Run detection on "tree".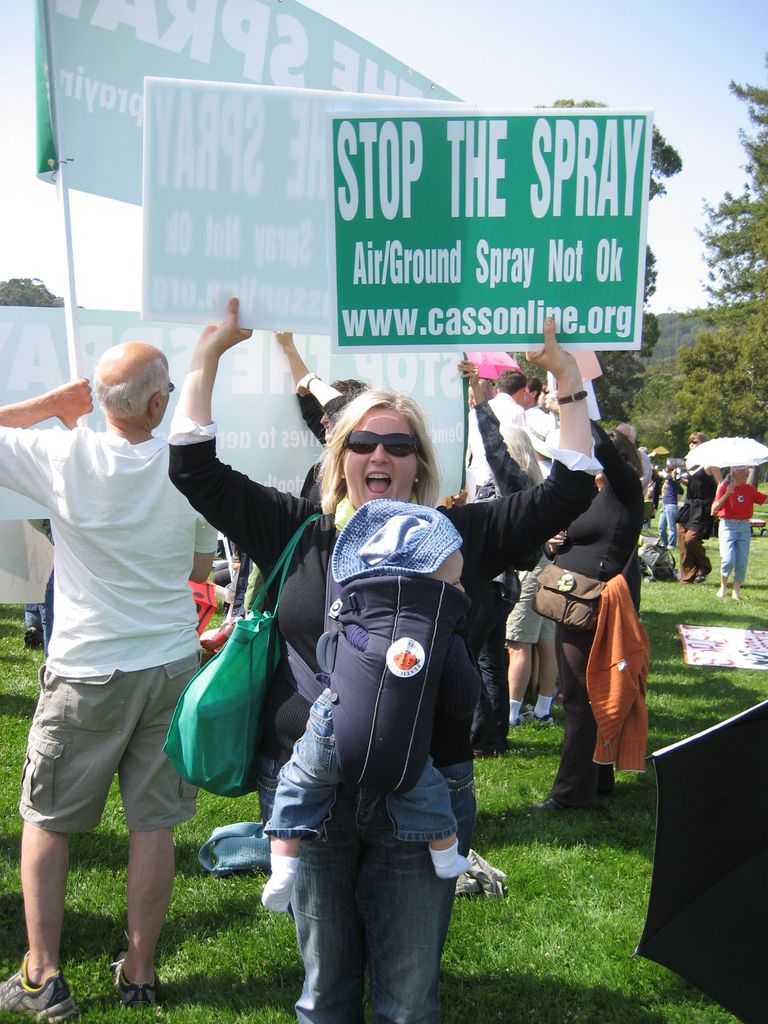
Result: x1=525 y1=97 x2=688 y2=433.
